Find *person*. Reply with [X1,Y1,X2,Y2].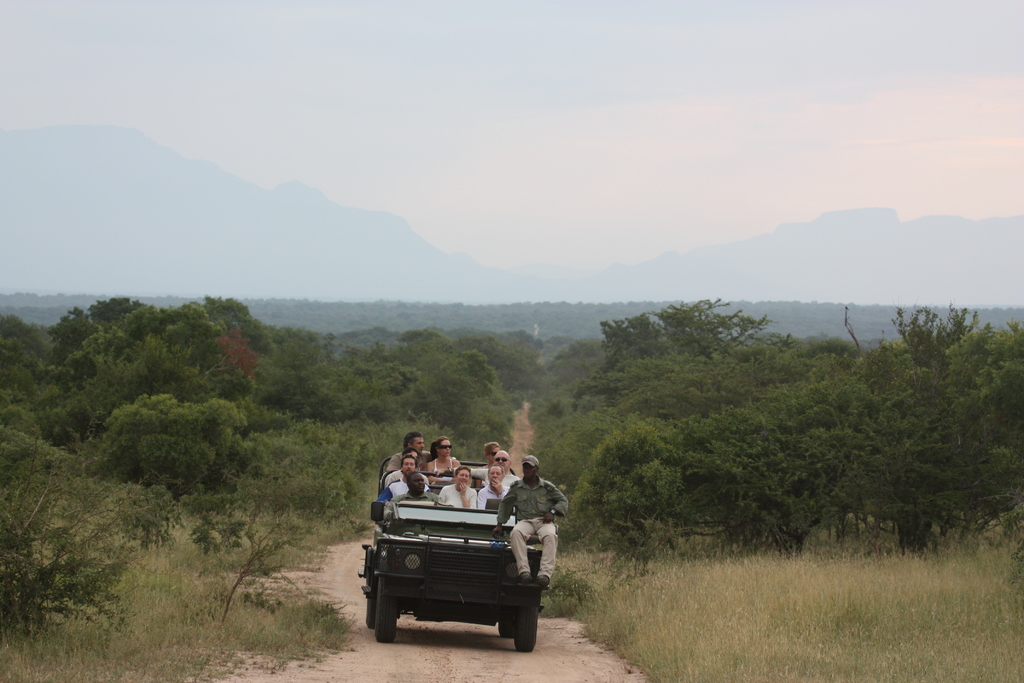
[496,453,572,591].
